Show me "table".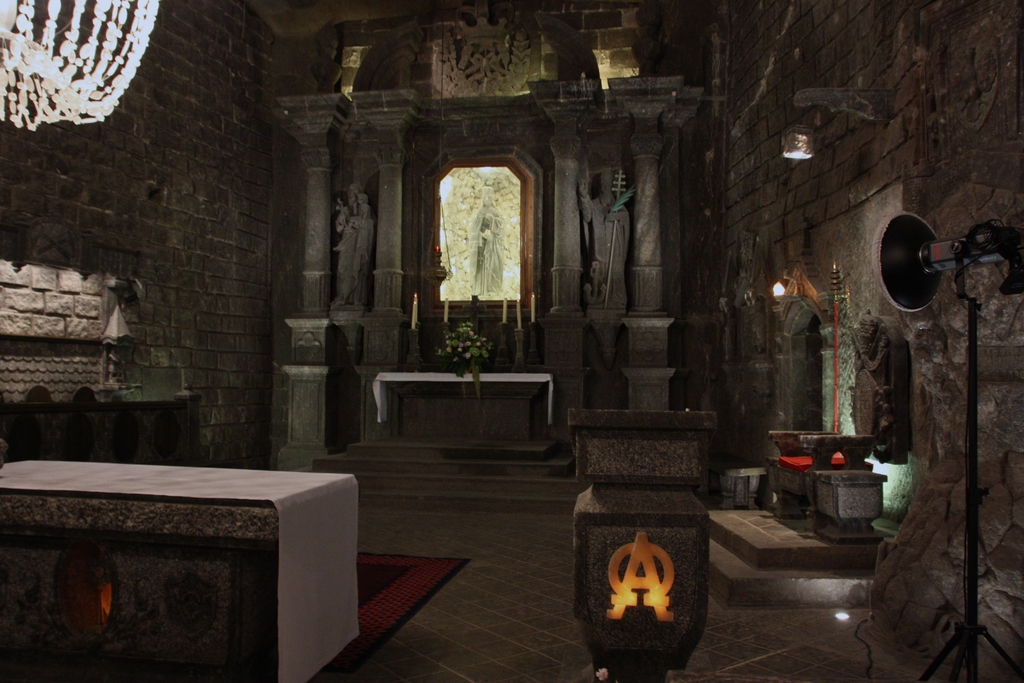
"table" is here: region(0, 450, 362, 677).
